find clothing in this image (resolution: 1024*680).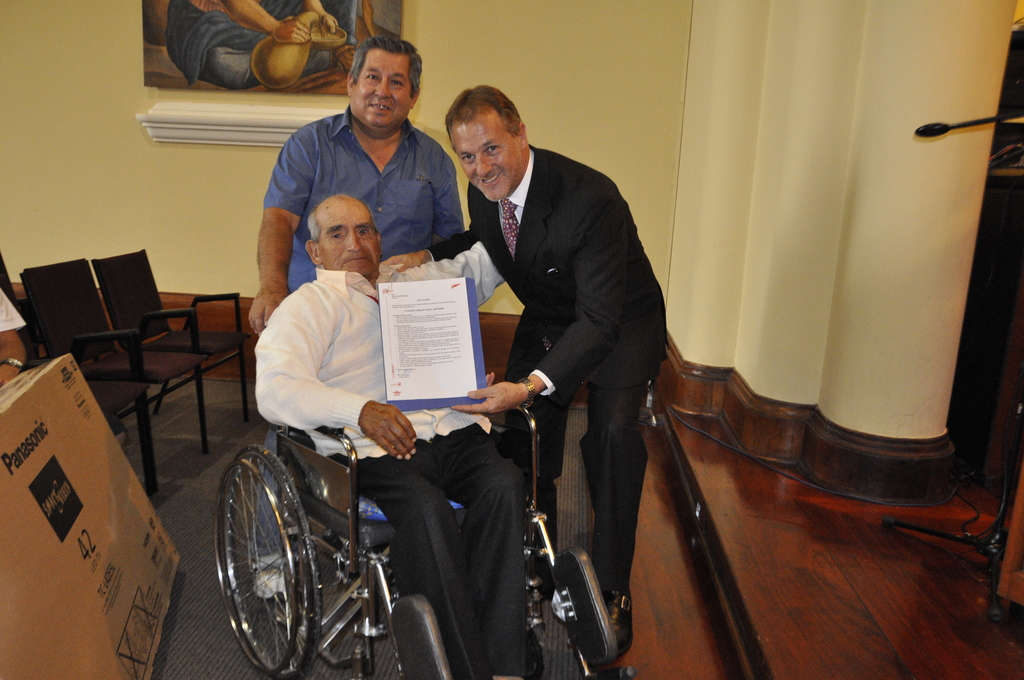
l=250, t=103, r=465, b=556.
